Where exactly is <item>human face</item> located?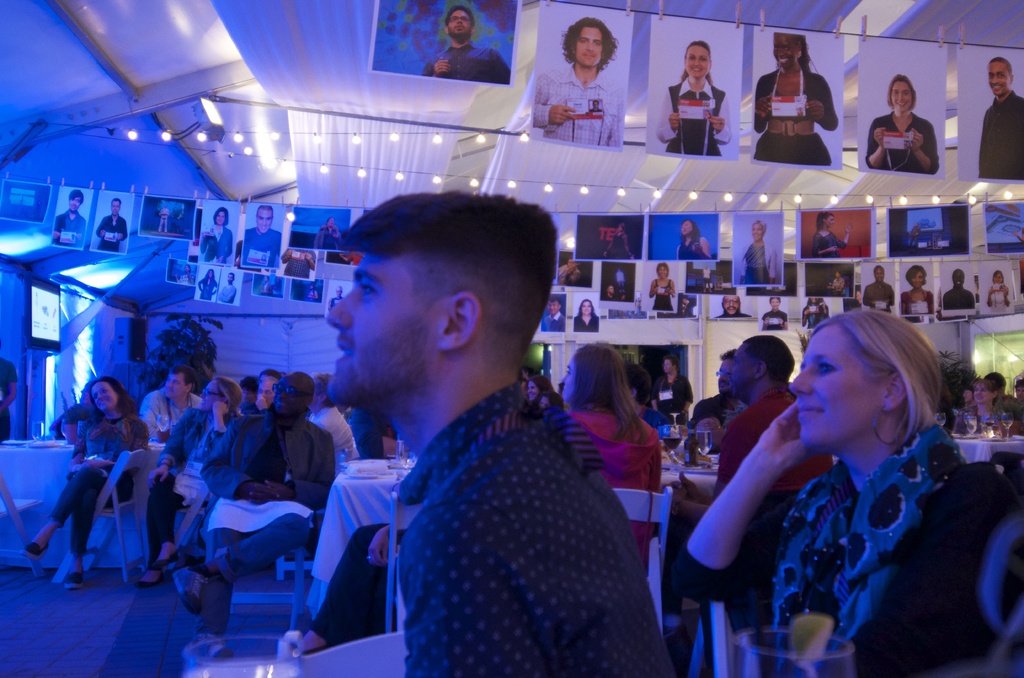
Its bounding box is <box>774,34,799,70</box>.
